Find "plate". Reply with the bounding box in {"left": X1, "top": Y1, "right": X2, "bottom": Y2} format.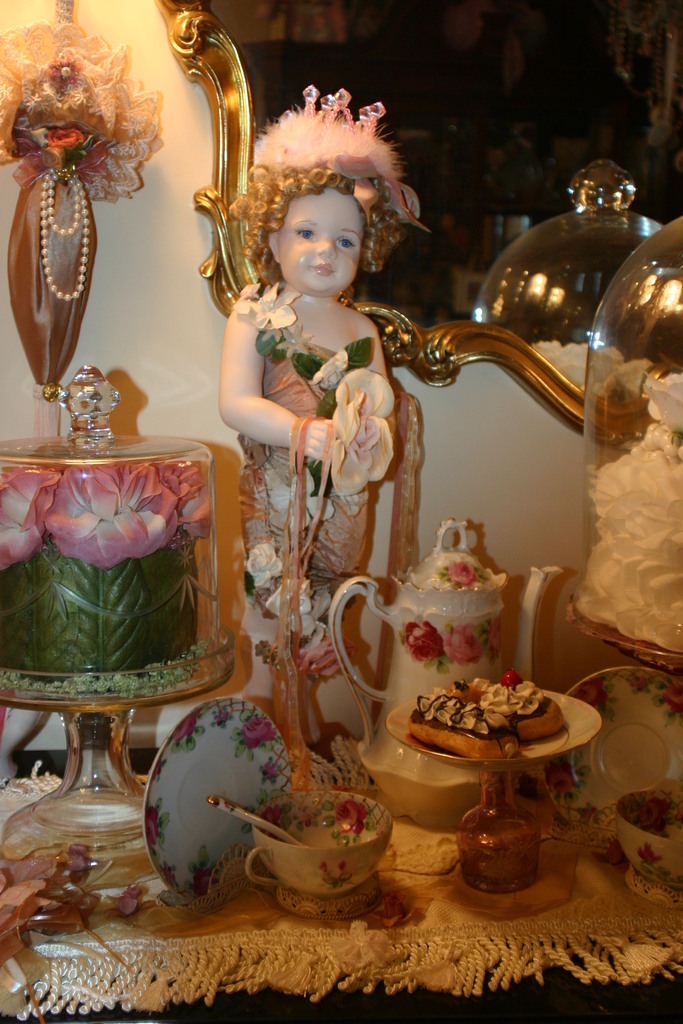
{"left": 527, "top": 666, "right": 682, "bottom": 853}.
